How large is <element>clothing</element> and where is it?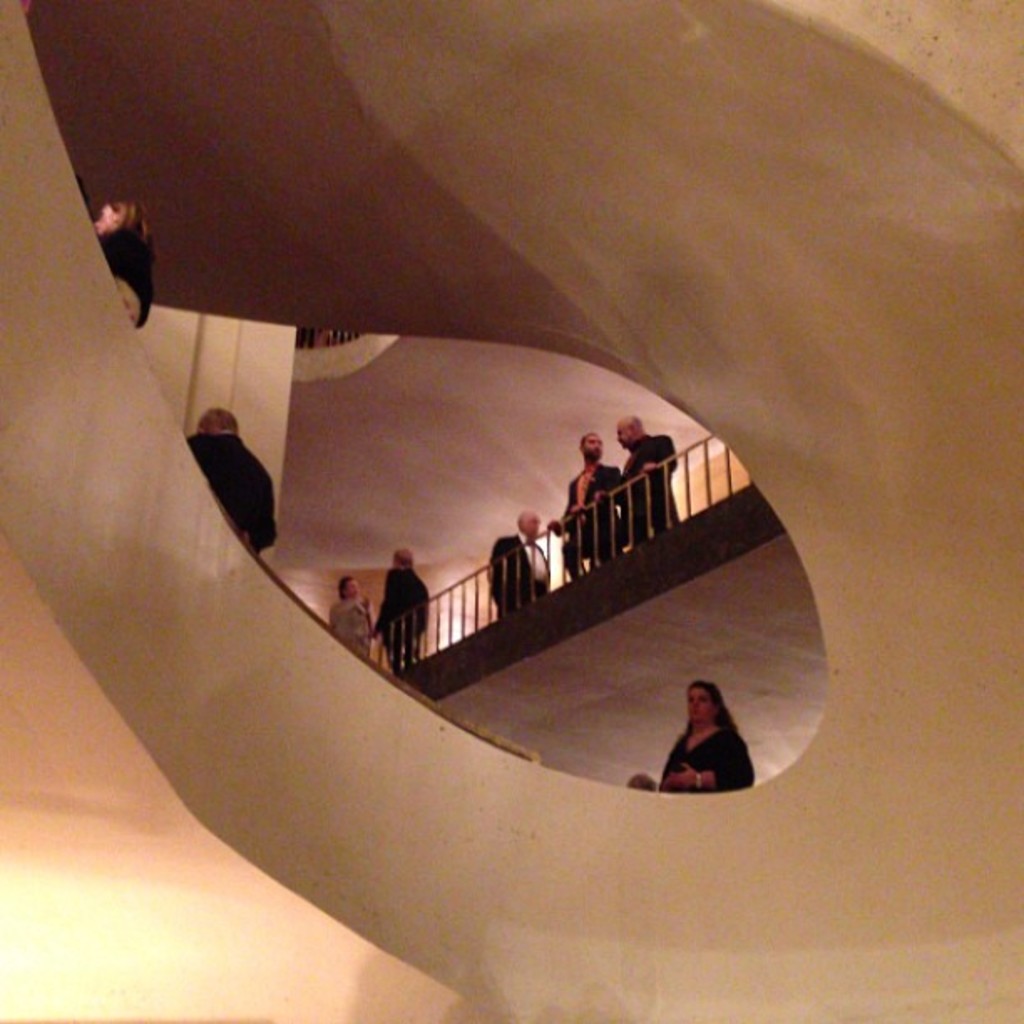
Bounding box: (left=492, top=534, right=559, bottom=612).
